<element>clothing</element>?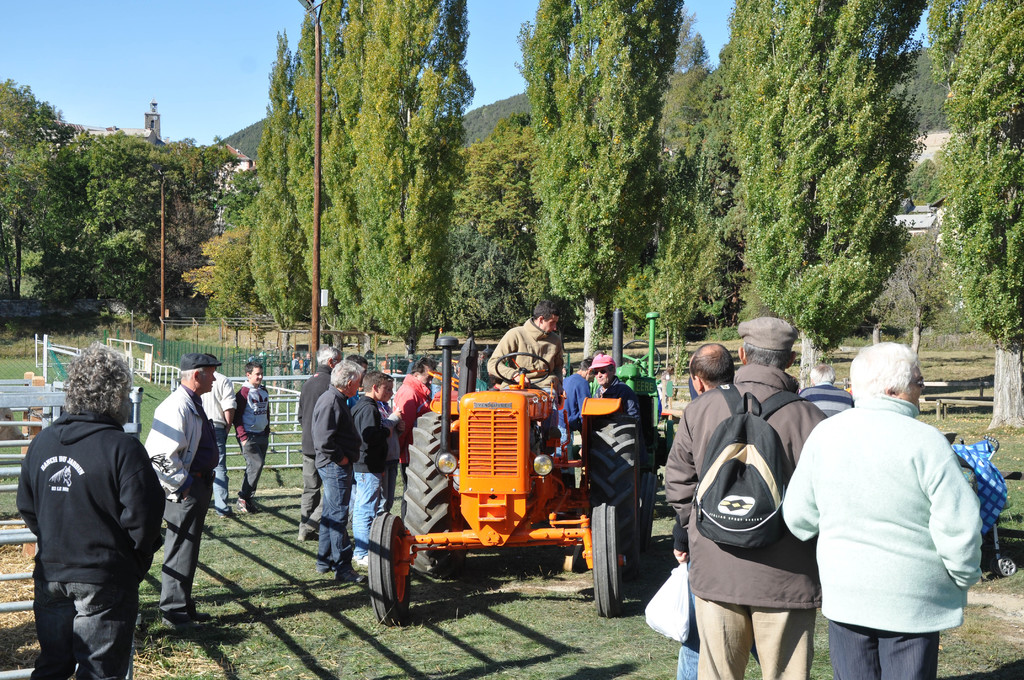
<region>198, 371, 236, 512</region>
